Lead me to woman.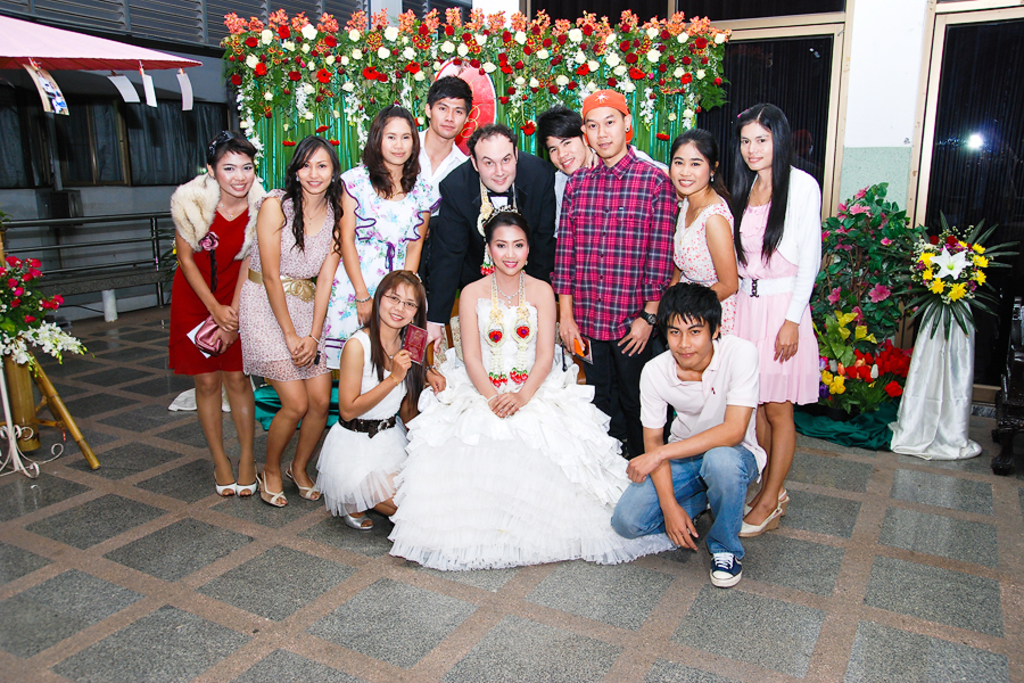
Lead to Rect(226, 143, 363, 503).
